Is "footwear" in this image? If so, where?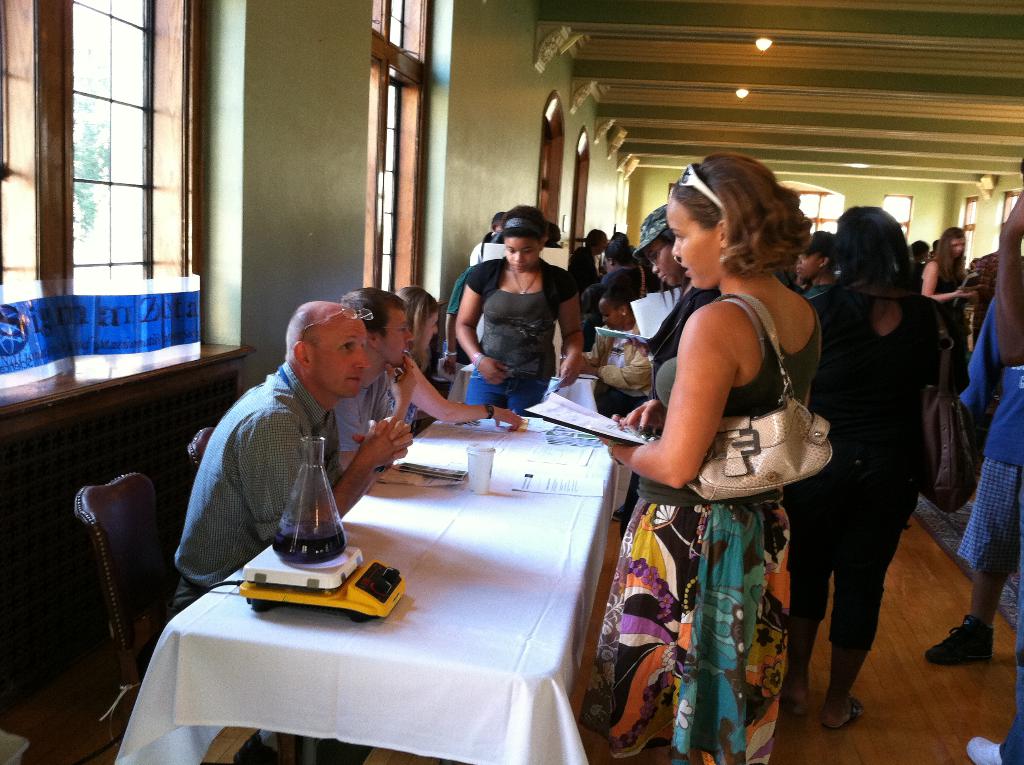
Yes, at 818:695:868:731.
